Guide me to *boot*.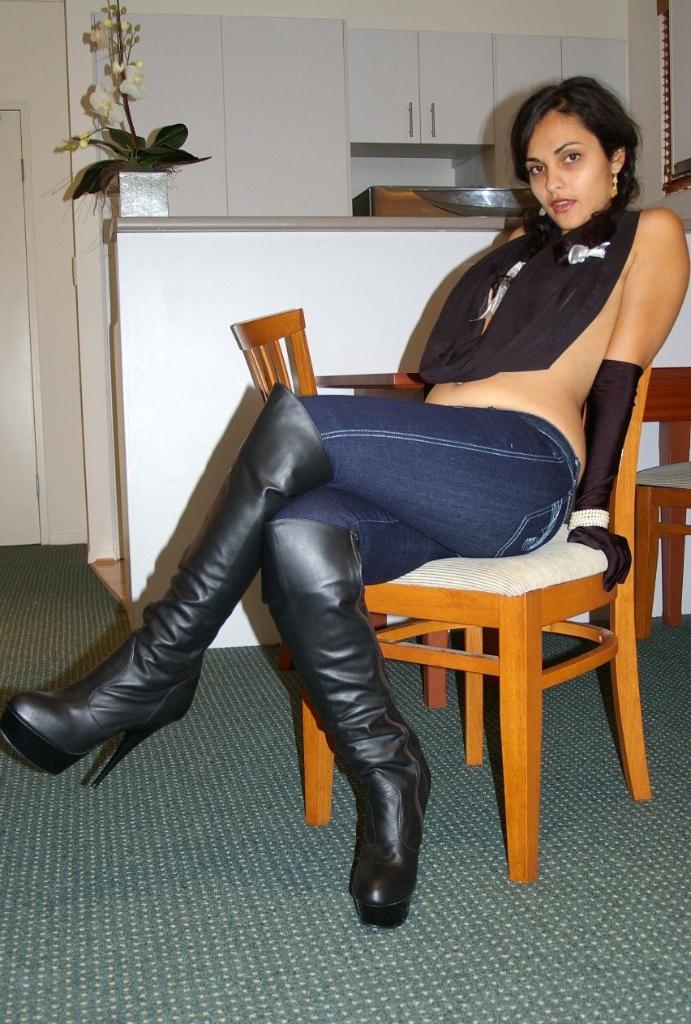
Guidance: <bbox>2, 380, 328, 785</bbox>.
